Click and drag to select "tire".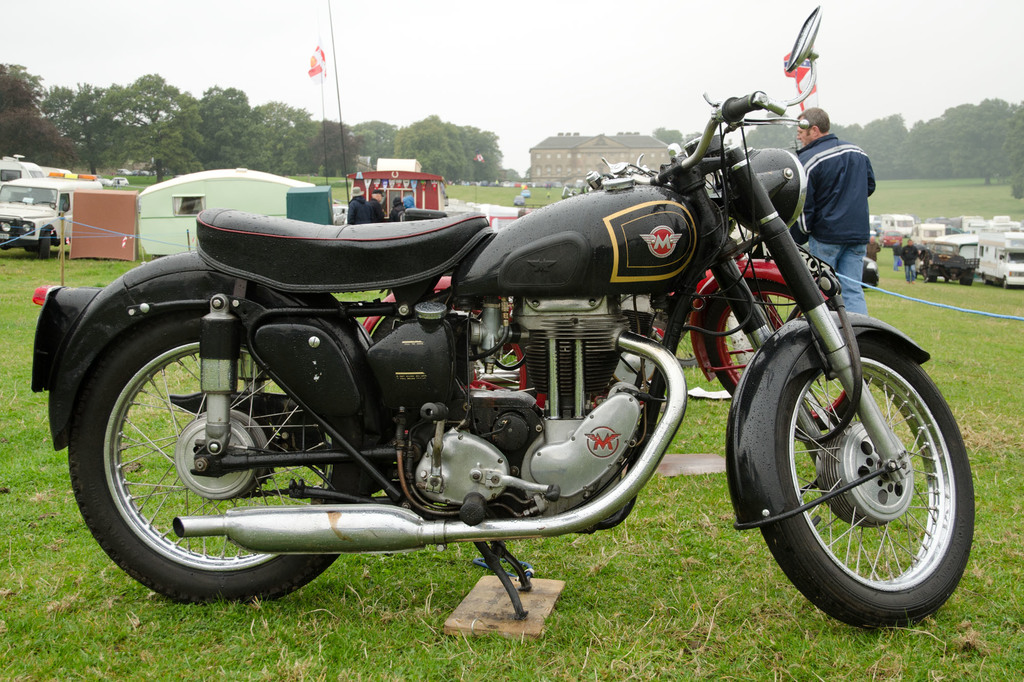
Selection: 752 328 988 637.
